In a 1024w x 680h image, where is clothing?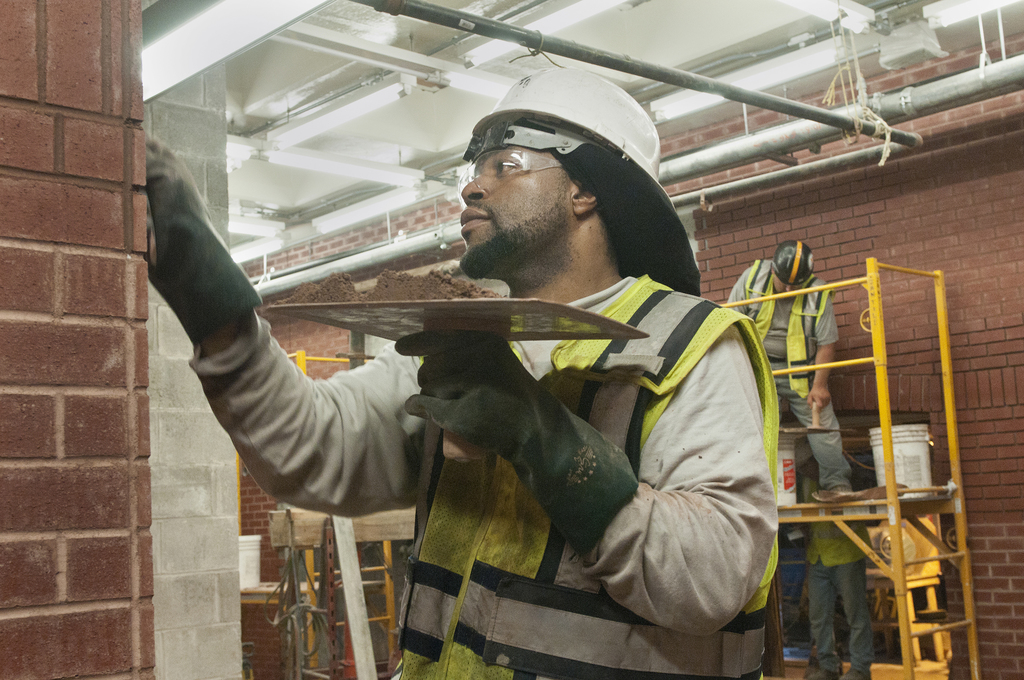
bbox=[458, 248, 796, 679].
